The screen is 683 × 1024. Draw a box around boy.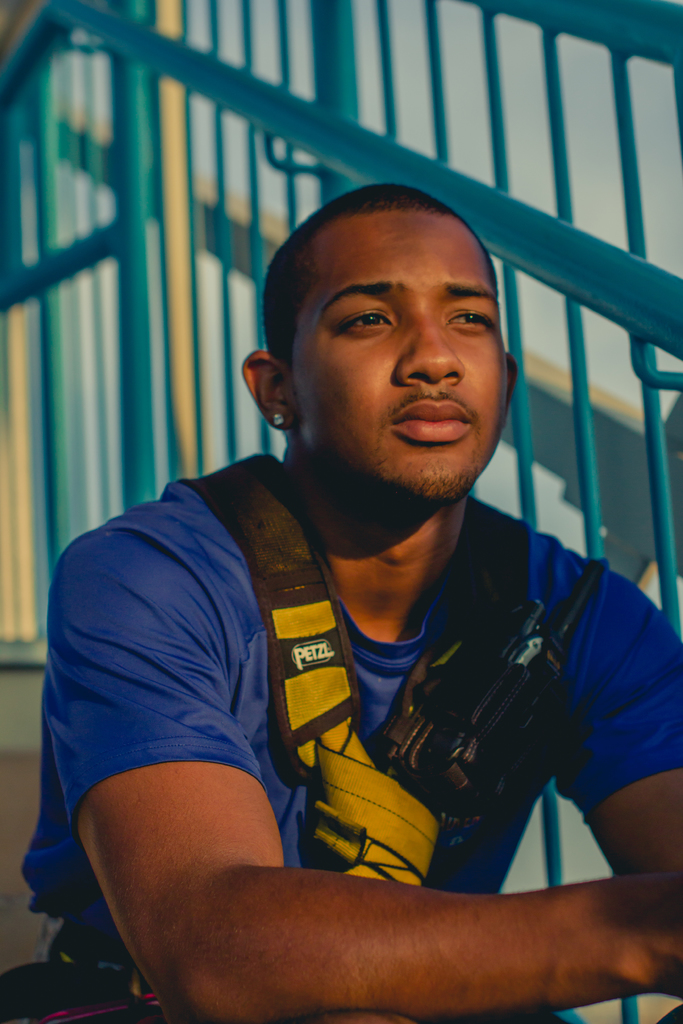
(22,189,682,1023).
